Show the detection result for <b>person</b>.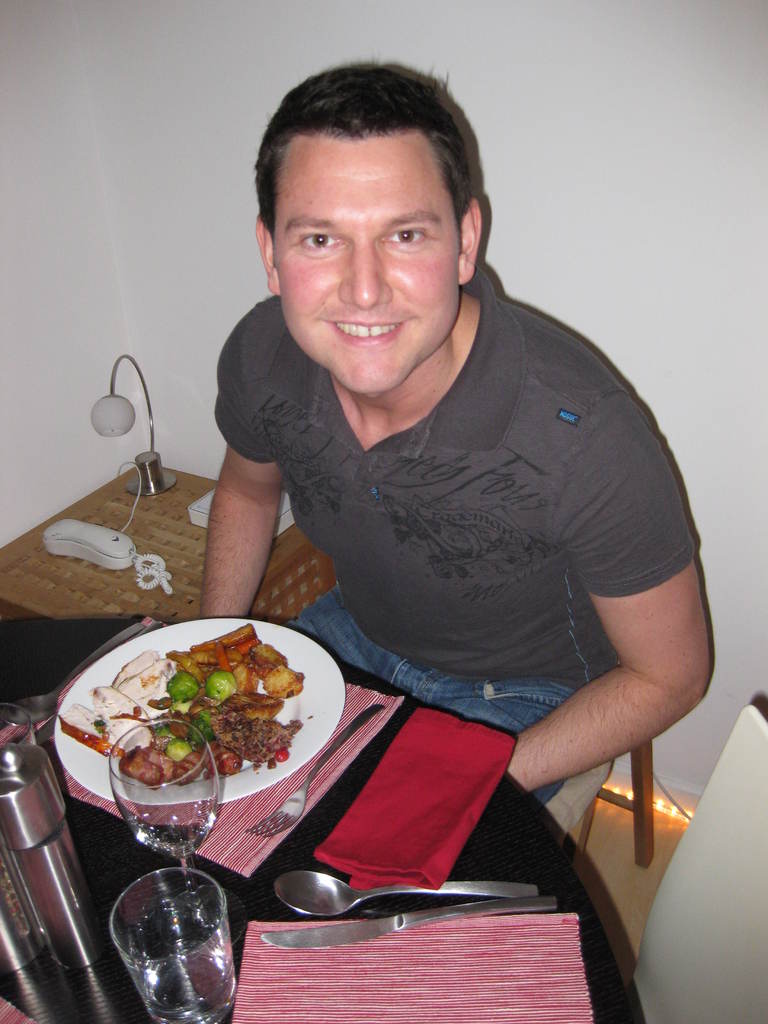
{"x1": 207, "y1": 52, "x2": 712, "y2": 957}.
